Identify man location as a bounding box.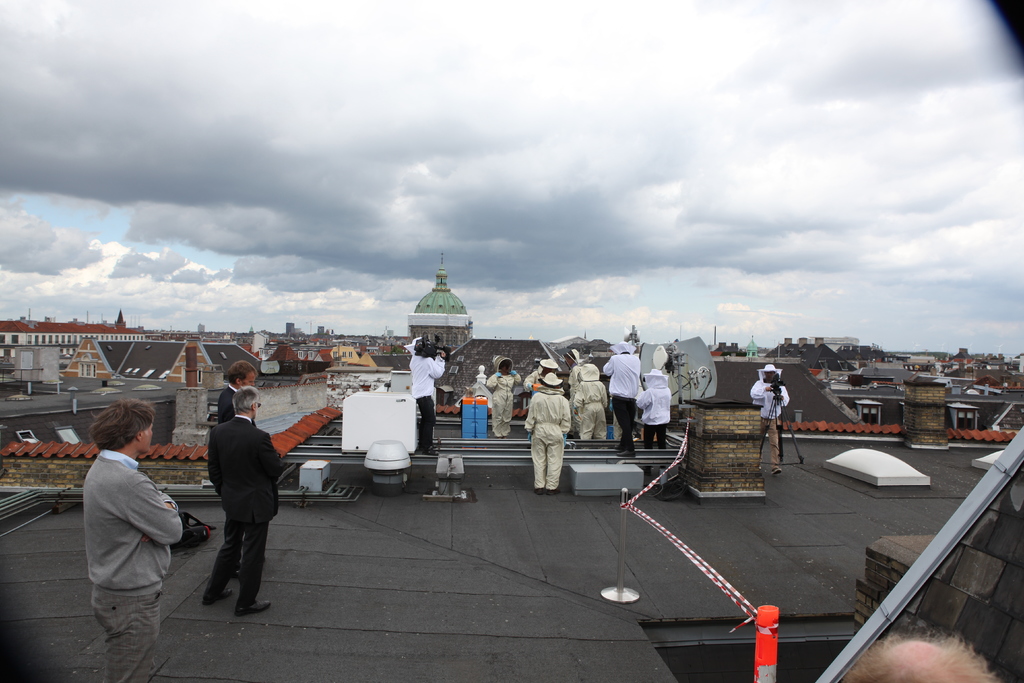
<box>566,347,581,437</box>.
